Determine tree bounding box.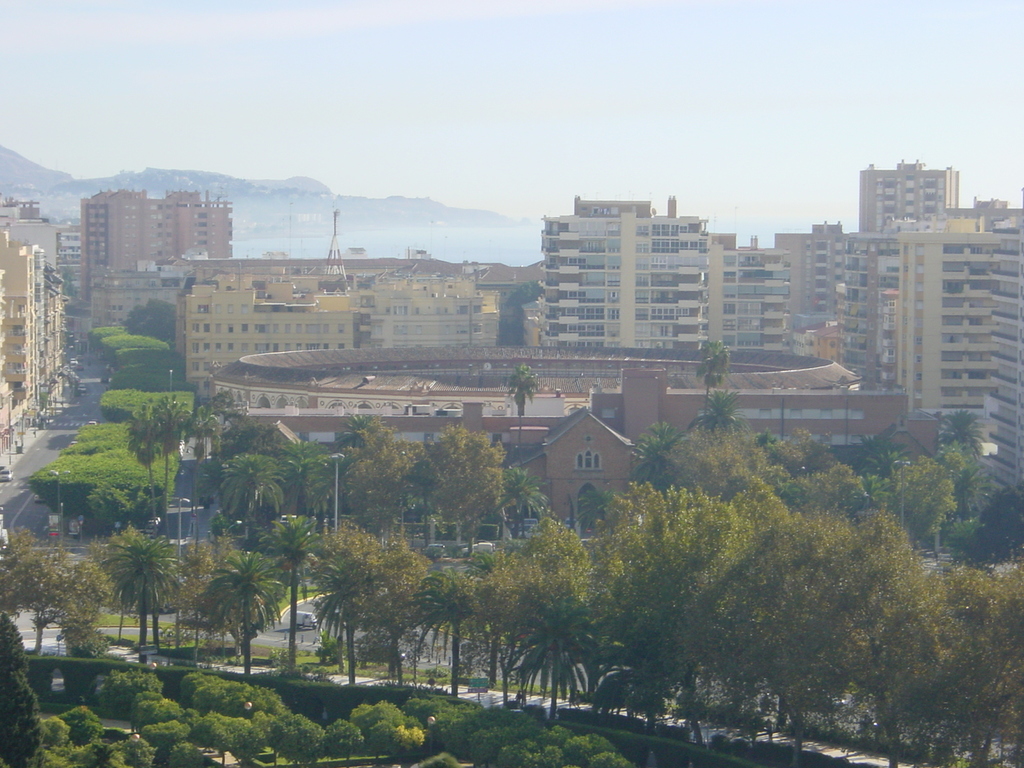
Determined: detection(218, 450, 286, 540).
